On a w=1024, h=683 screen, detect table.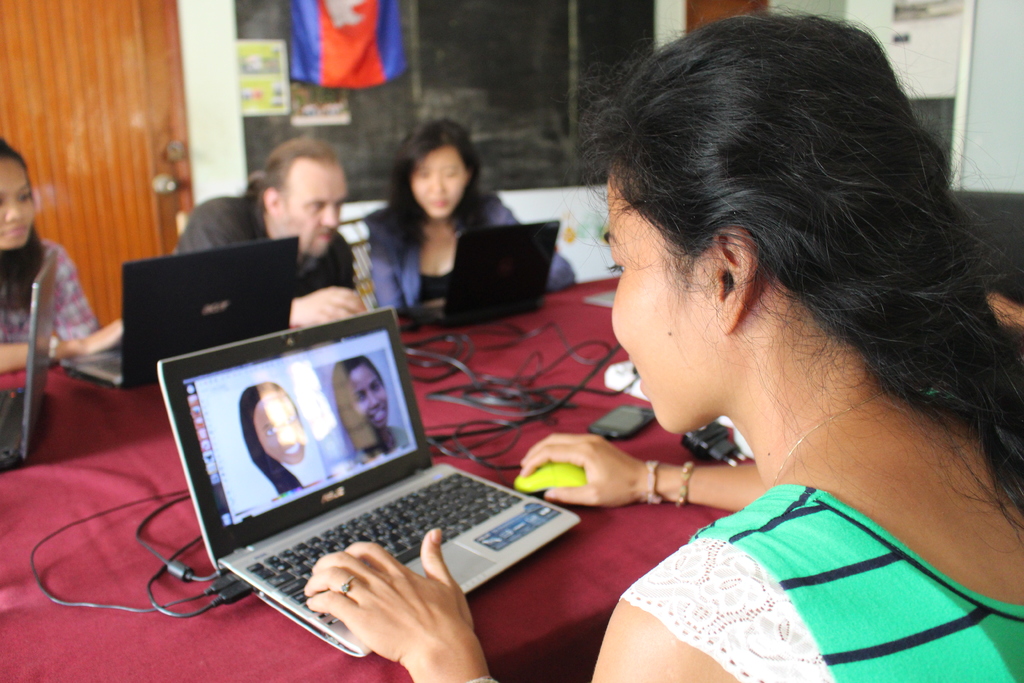
136, 259, 790, 682.
